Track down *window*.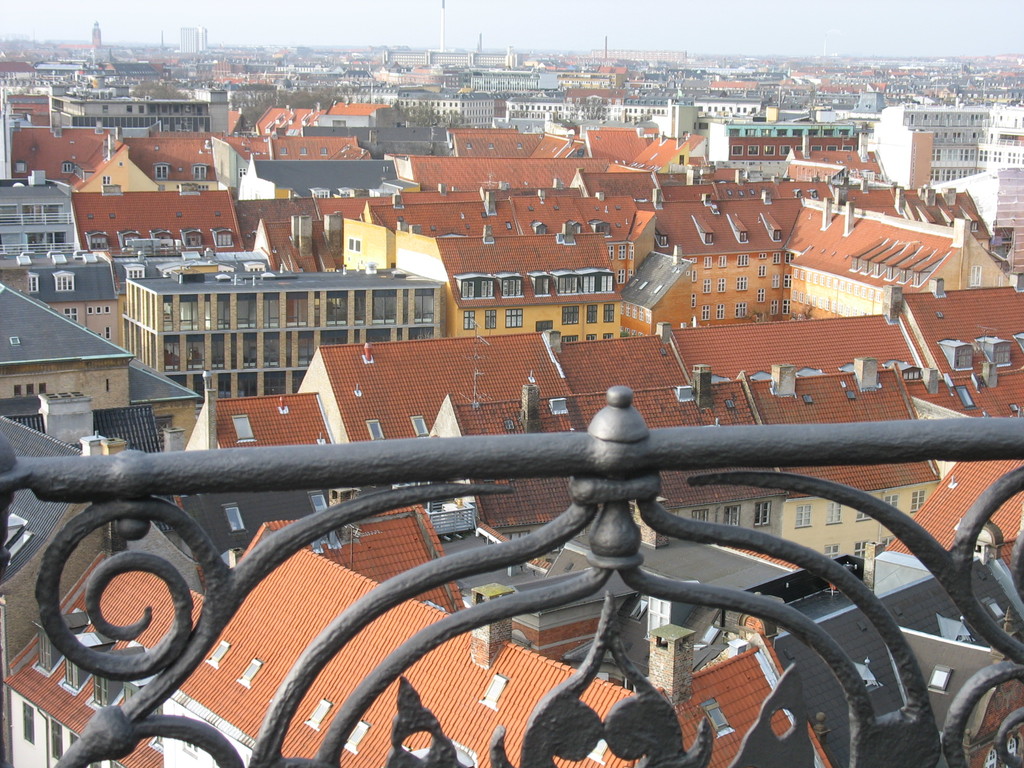
Tracked to bbox(61, 274, 74, 291).
